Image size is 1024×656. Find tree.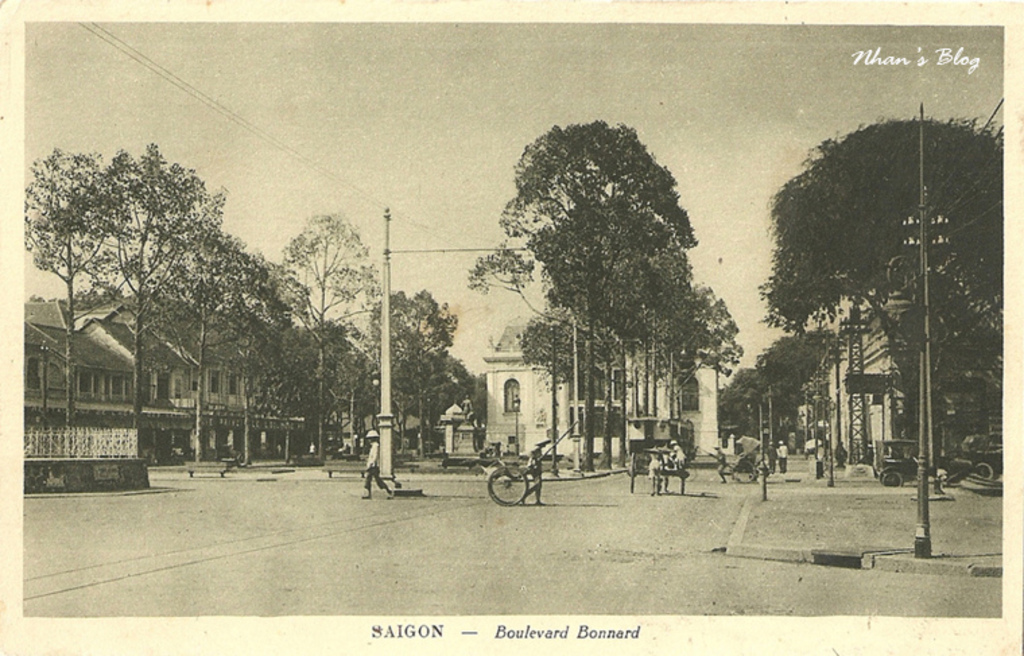
region(719, 349, 856, 450).
